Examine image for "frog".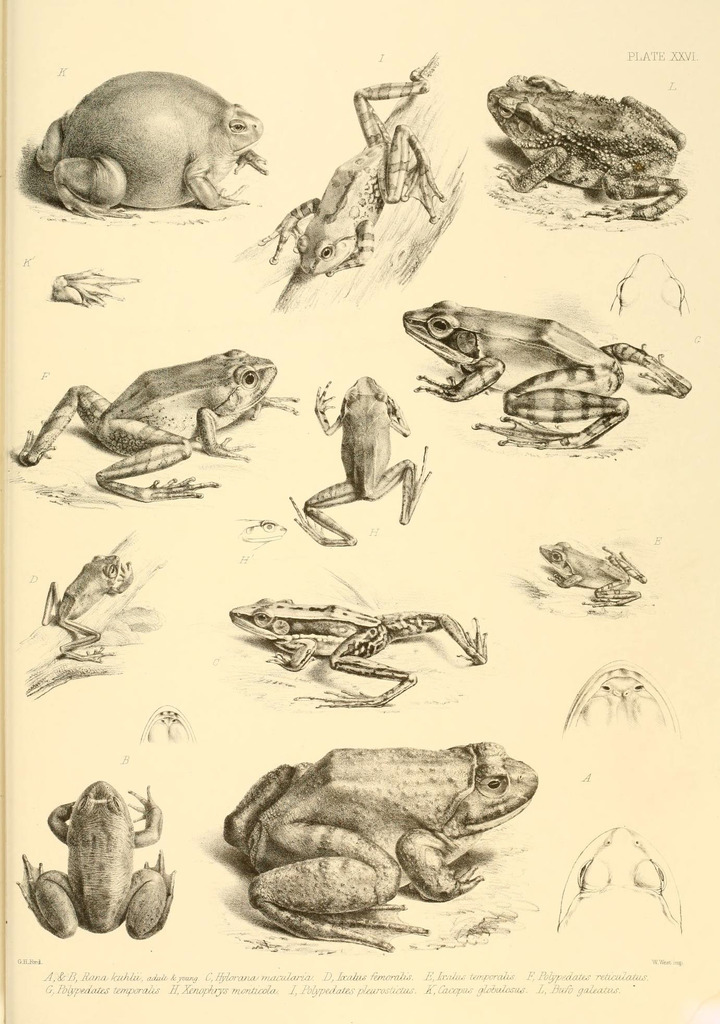
Examination result: box=[35, 73, 264, 218].
